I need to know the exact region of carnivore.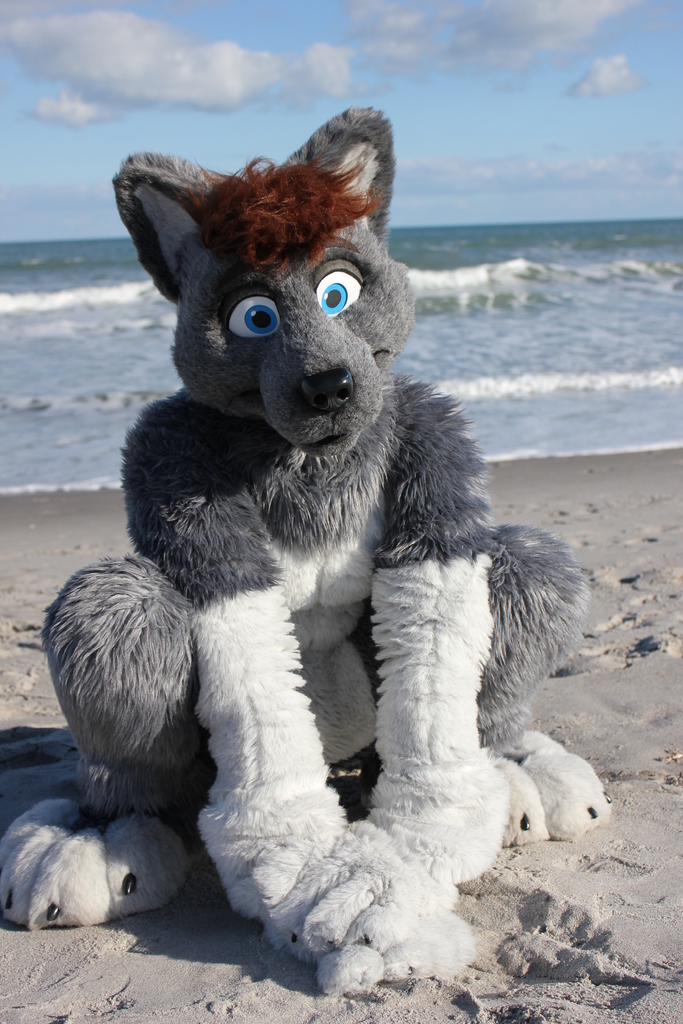
Region: Rect(0, 97, 611, 1001).
